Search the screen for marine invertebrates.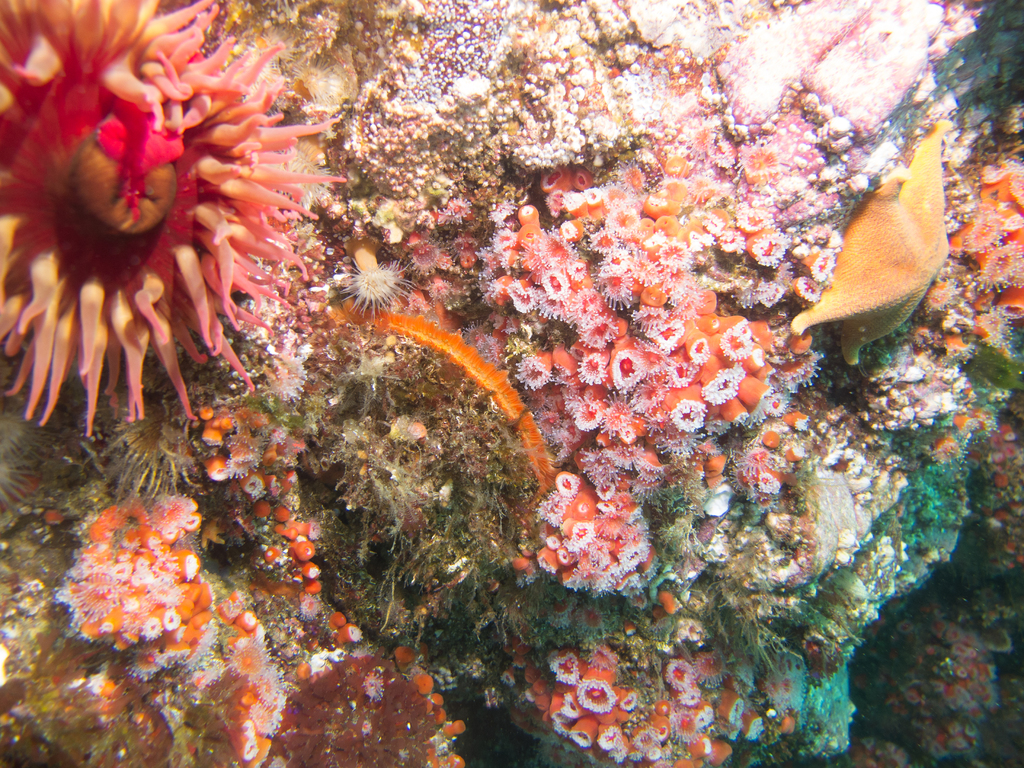
Found at {"x1": 910, "y1": 145, "x2": 1023, "y2": 390}.
